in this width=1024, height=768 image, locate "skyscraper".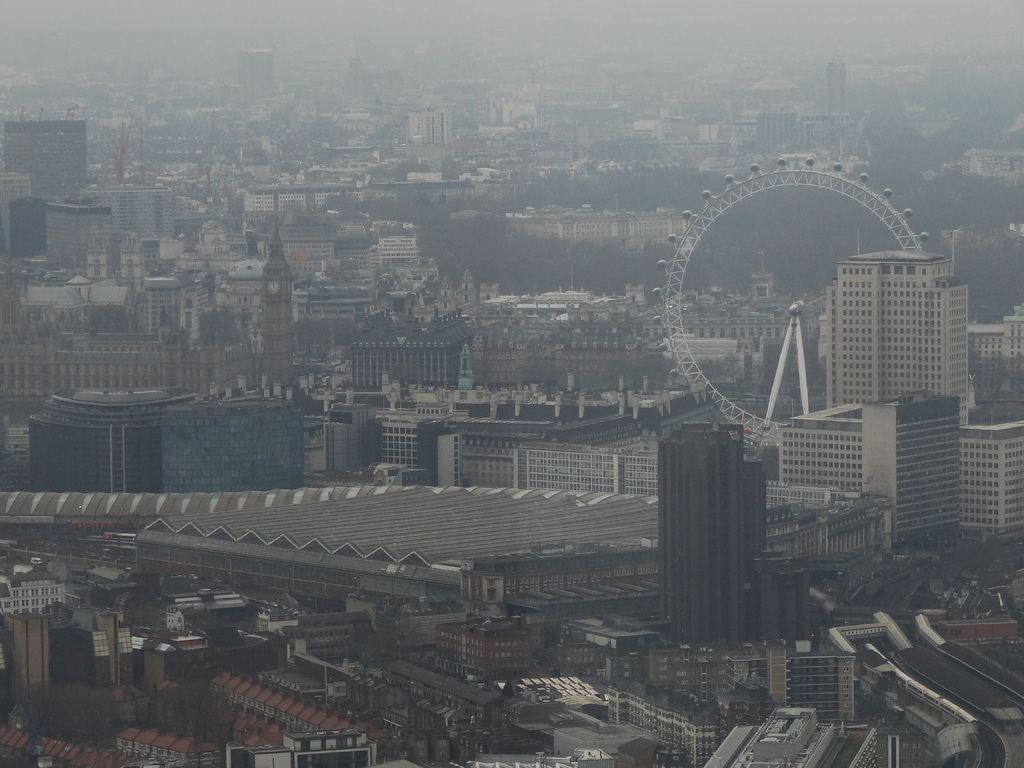
Bounding box: x1=655 y1=424 x2=814 y2=639.
